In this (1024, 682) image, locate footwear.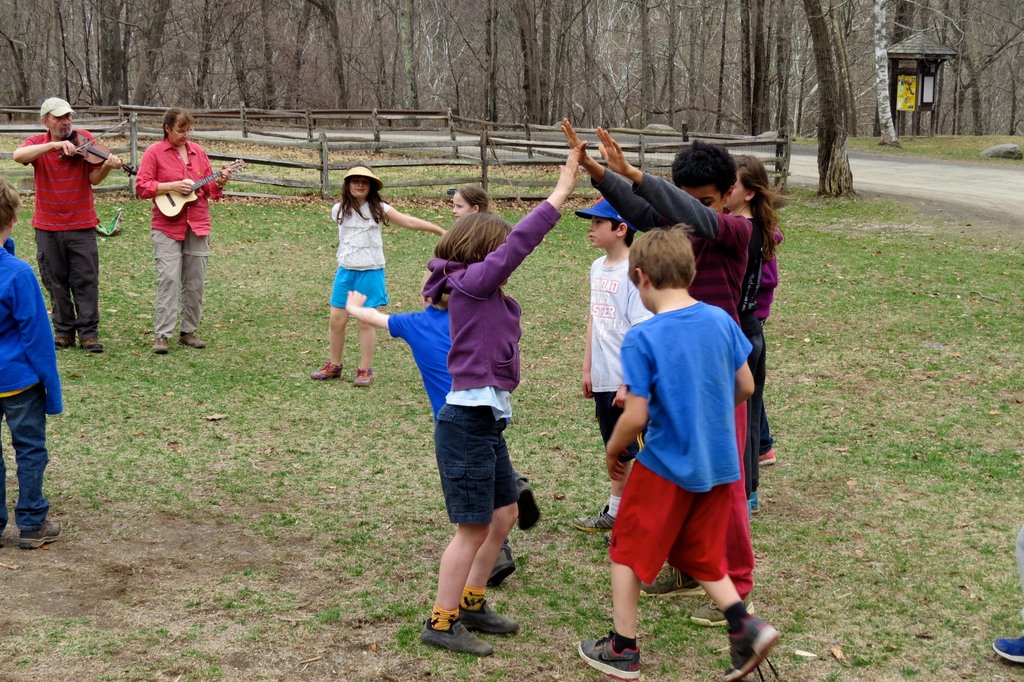
Bounding box: select_region(570, 507, 615, 532).
